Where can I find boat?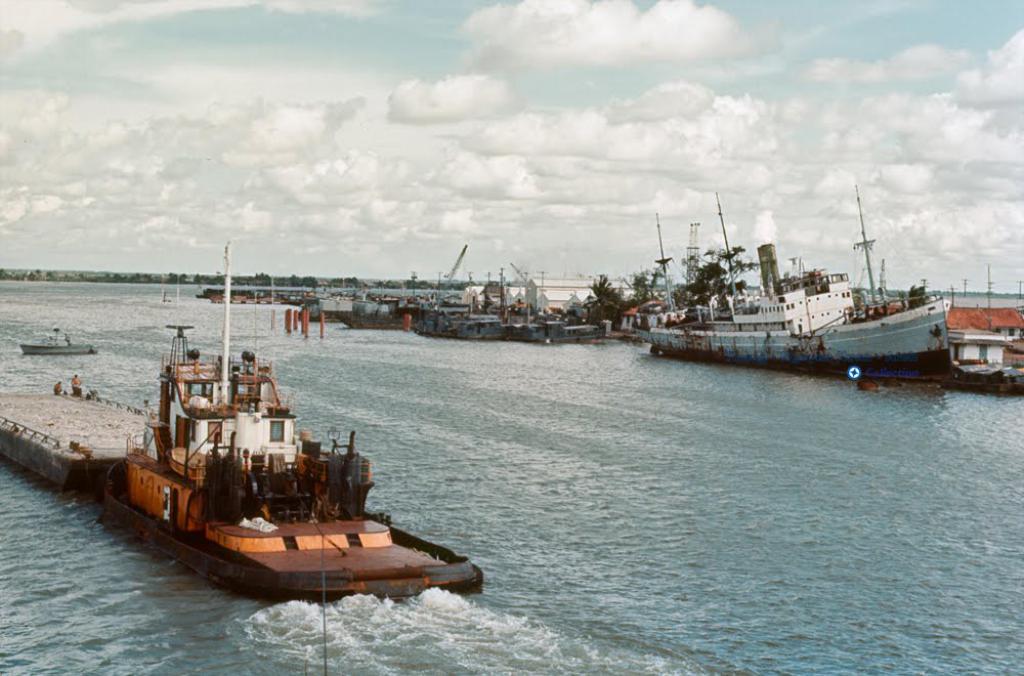
You can find it at BBox(623, 207, 1016, 384).
